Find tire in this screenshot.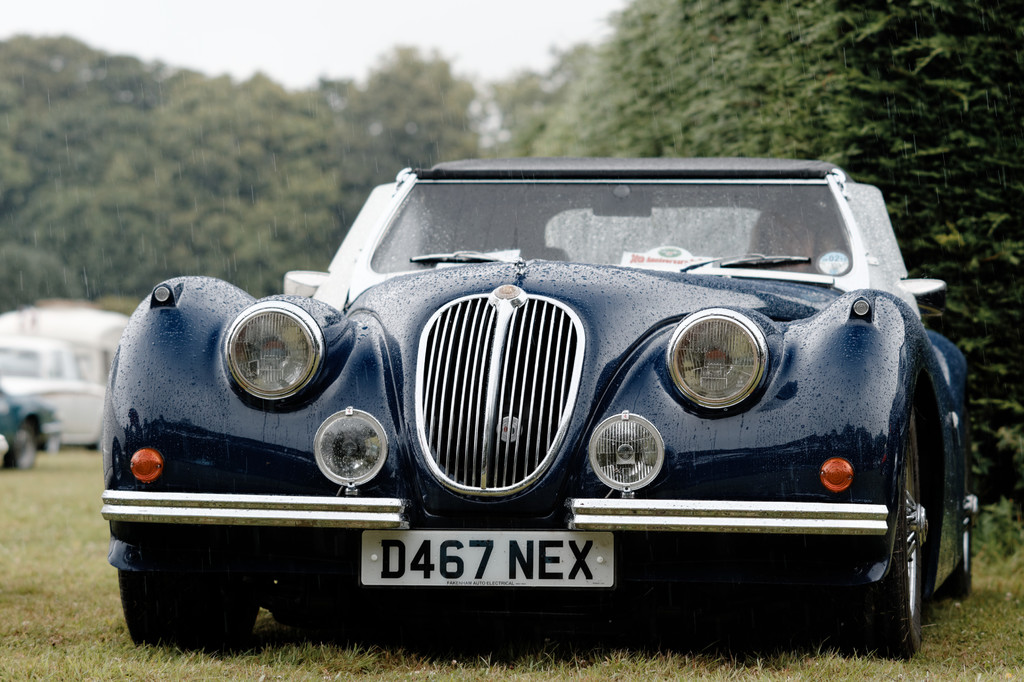
The bounding box for tire is Rect(825, 408, 920, 665).
